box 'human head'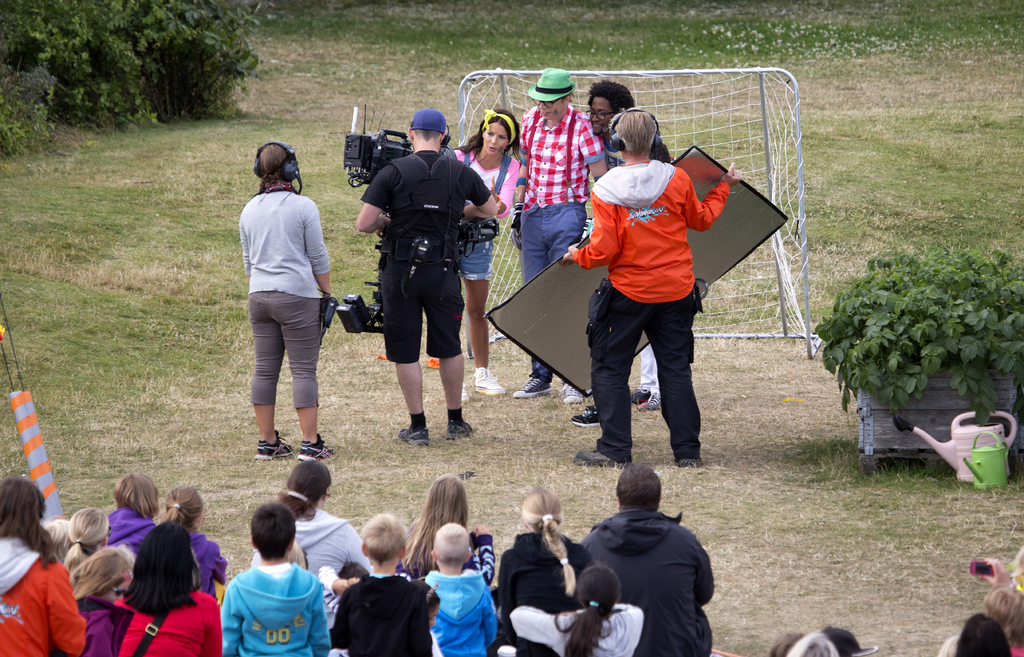
[left=588, top=82, right=636, bottom=133]
